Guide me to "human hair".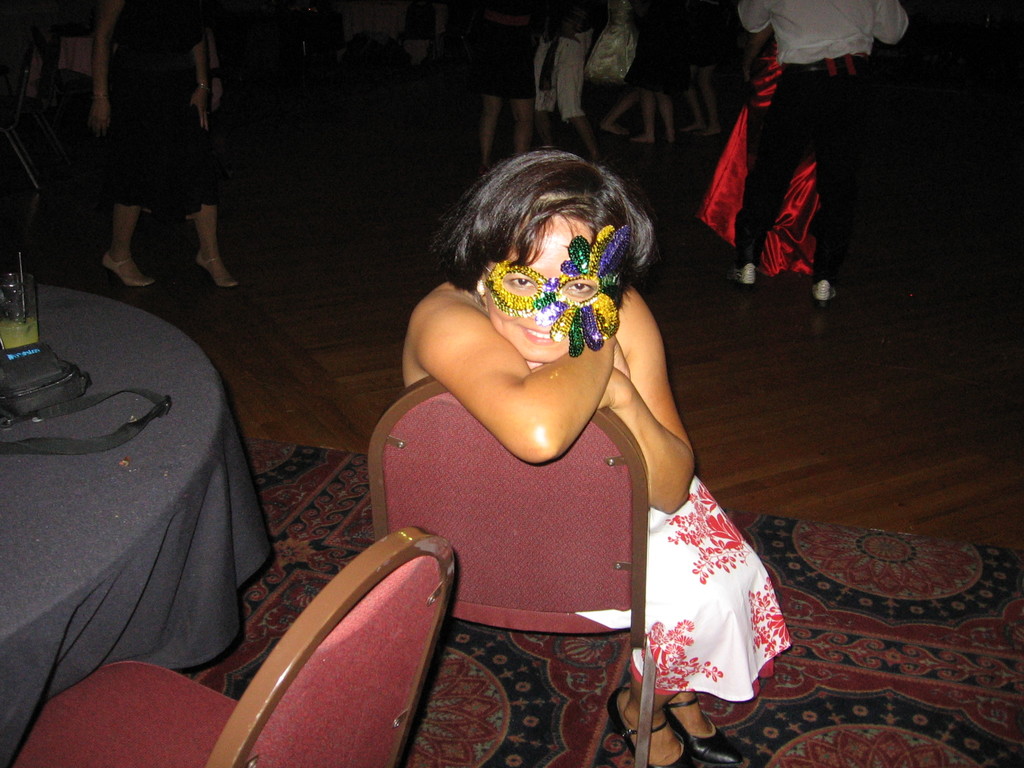
Guidance: [426, 144, 653, 296].
